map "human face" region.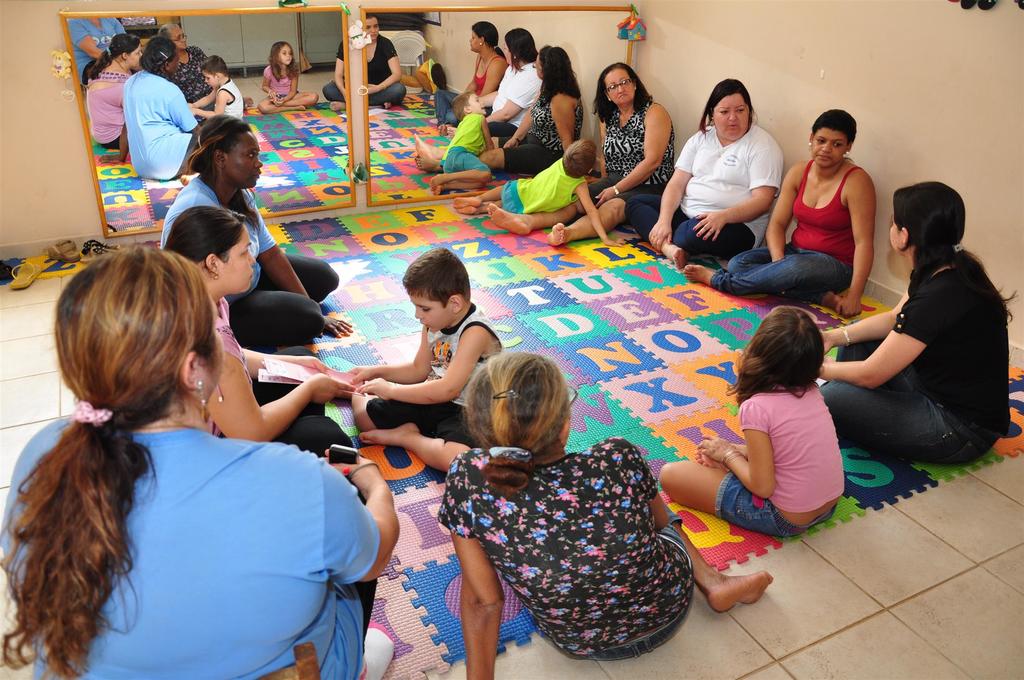
Mapped to [x1=411, y1=295, x2=452, y2=332].
